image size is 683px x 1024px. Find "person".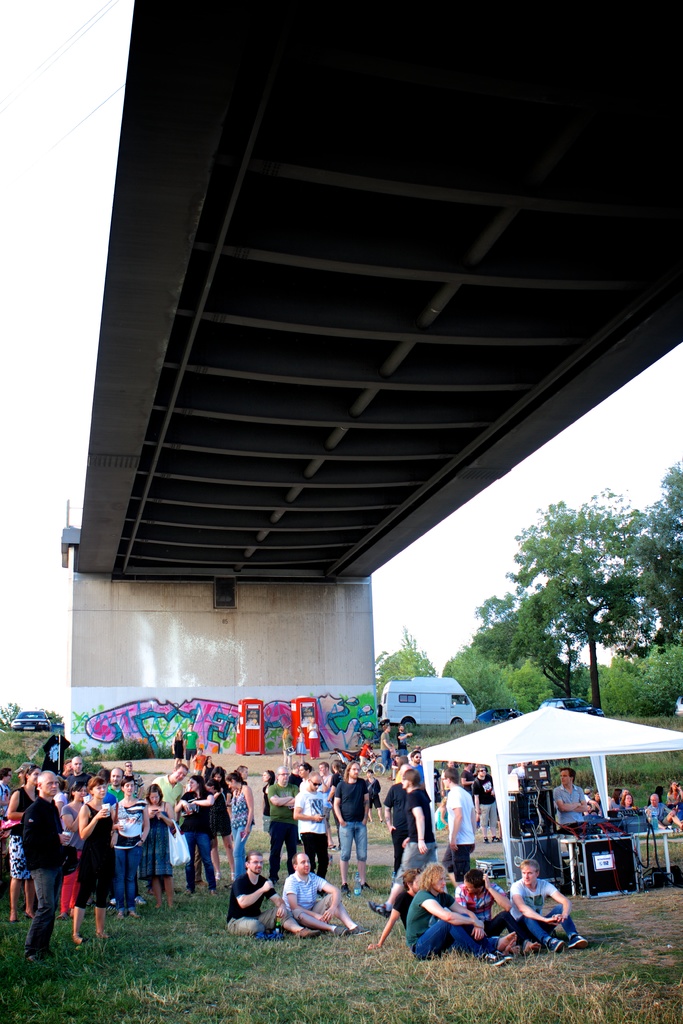
bbox=(668, 776, 682, 806).
